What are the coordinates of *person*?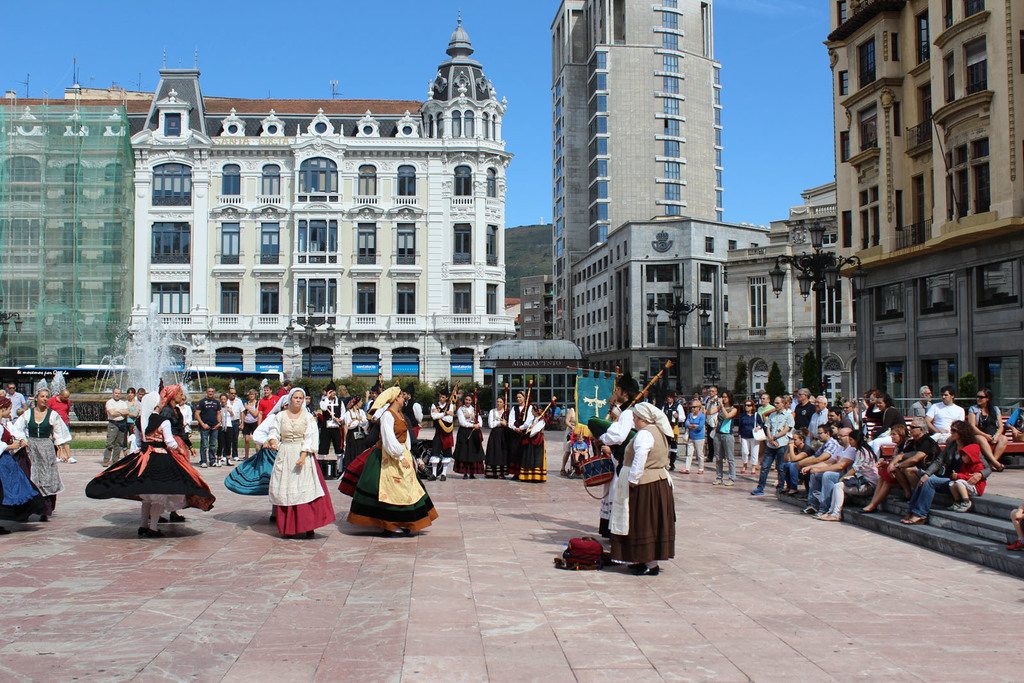
bbox=(84, 382, 211, 540).
